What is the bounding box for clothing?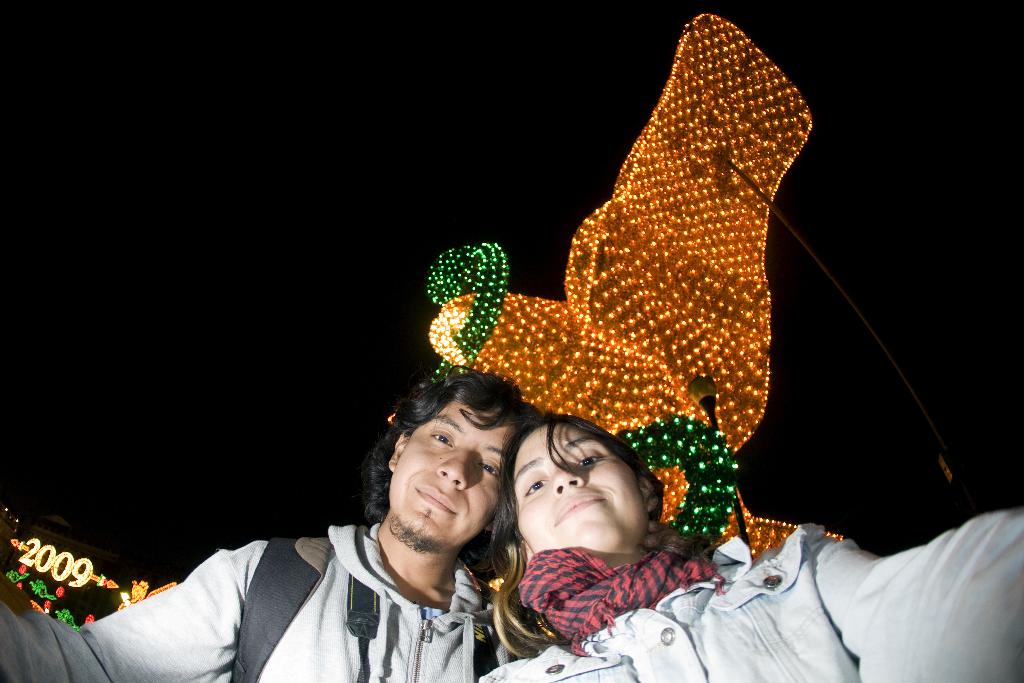
[0, 514, 516, 682].
